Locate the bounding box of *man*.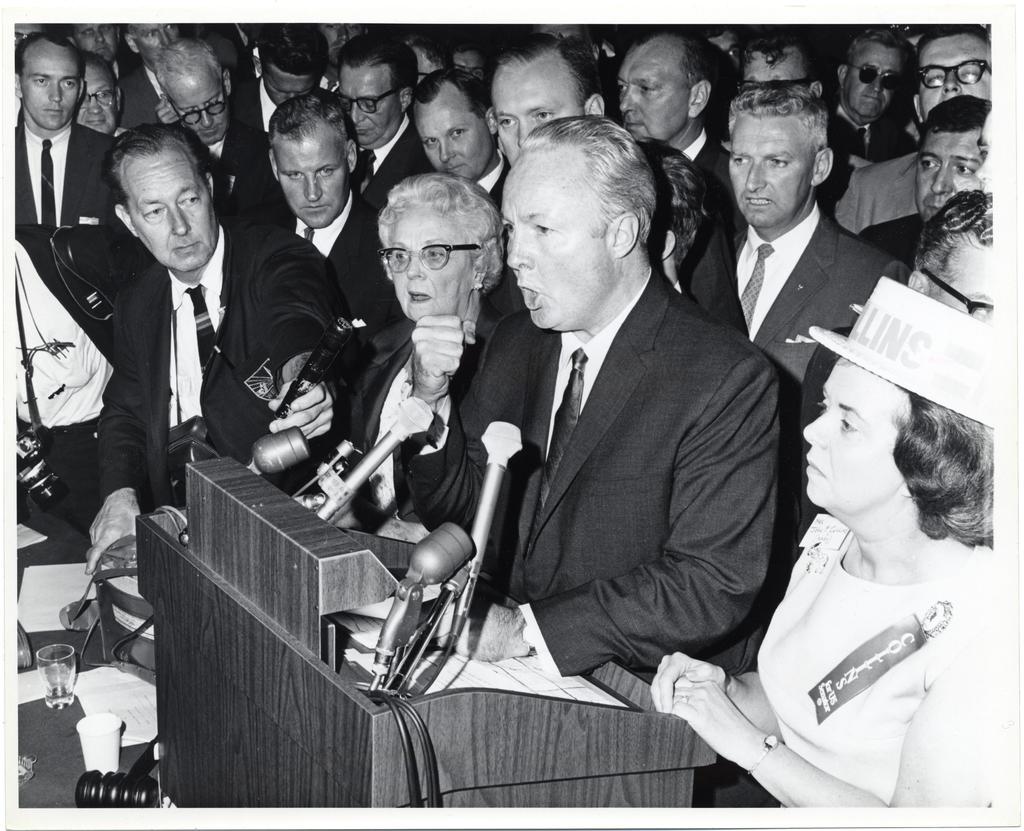
Bounding box: 75 119 332 569.
